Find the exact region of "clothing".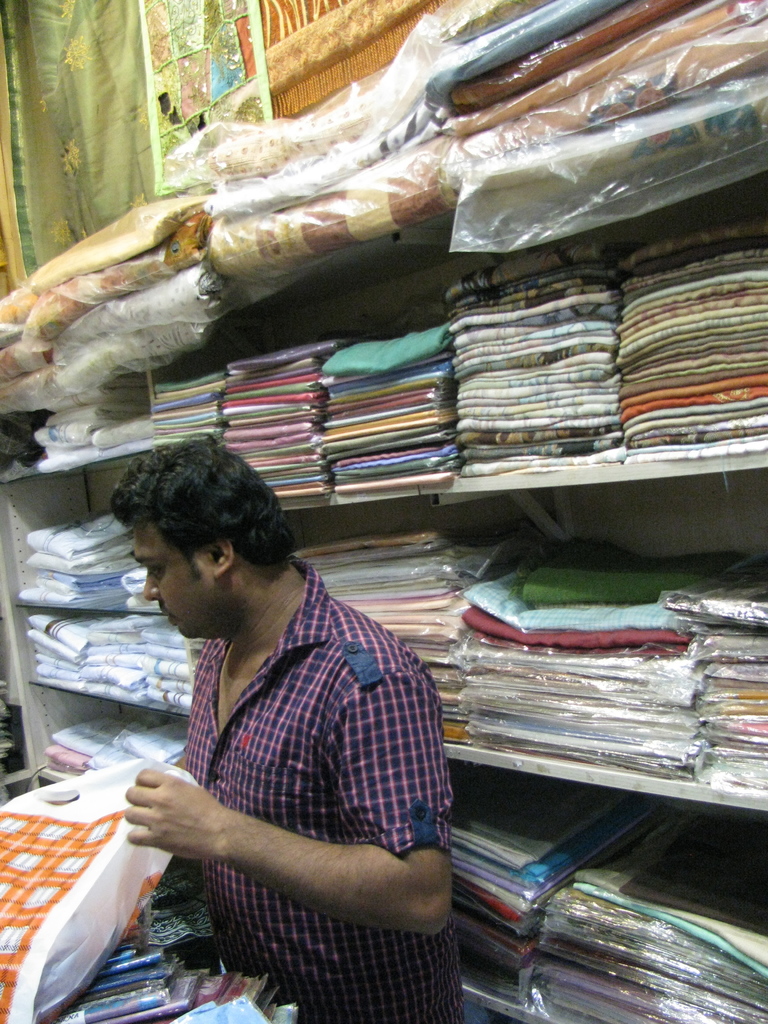
Exact region: pyautogui.locateOnScreen(118, 545, 460, 996).
